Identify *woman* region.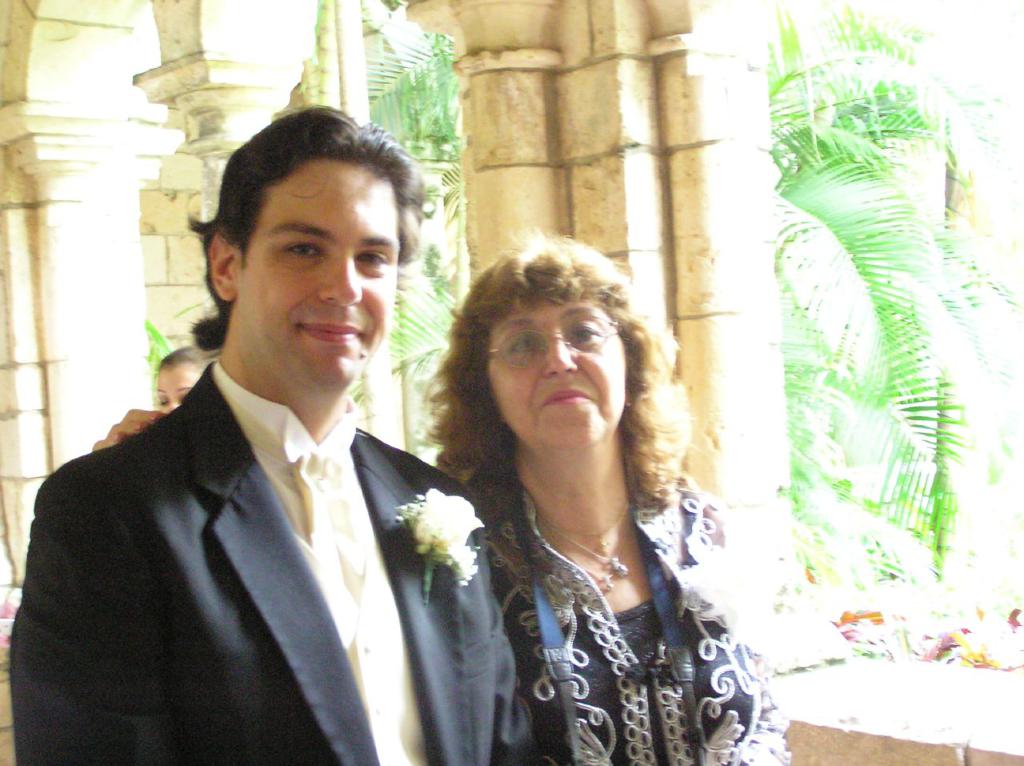
Region: 151:341:214:415.
